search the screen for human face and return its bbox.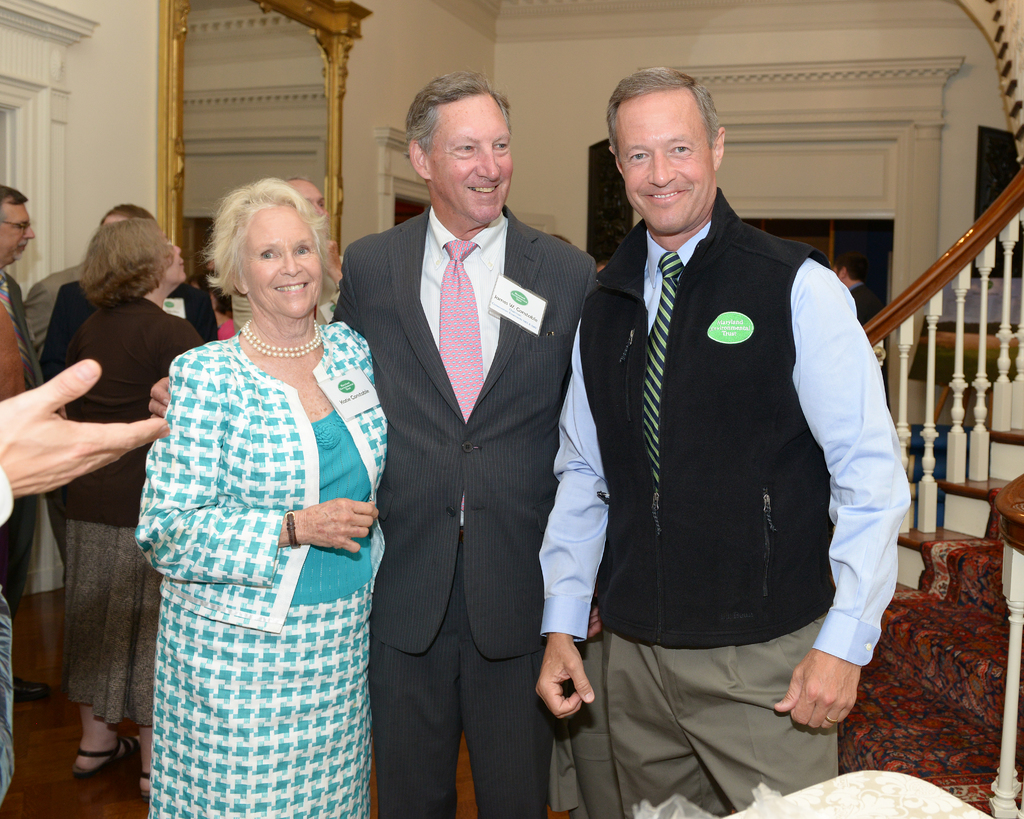
Found: <bbox>426, 93, 516, 220</bbox>.
